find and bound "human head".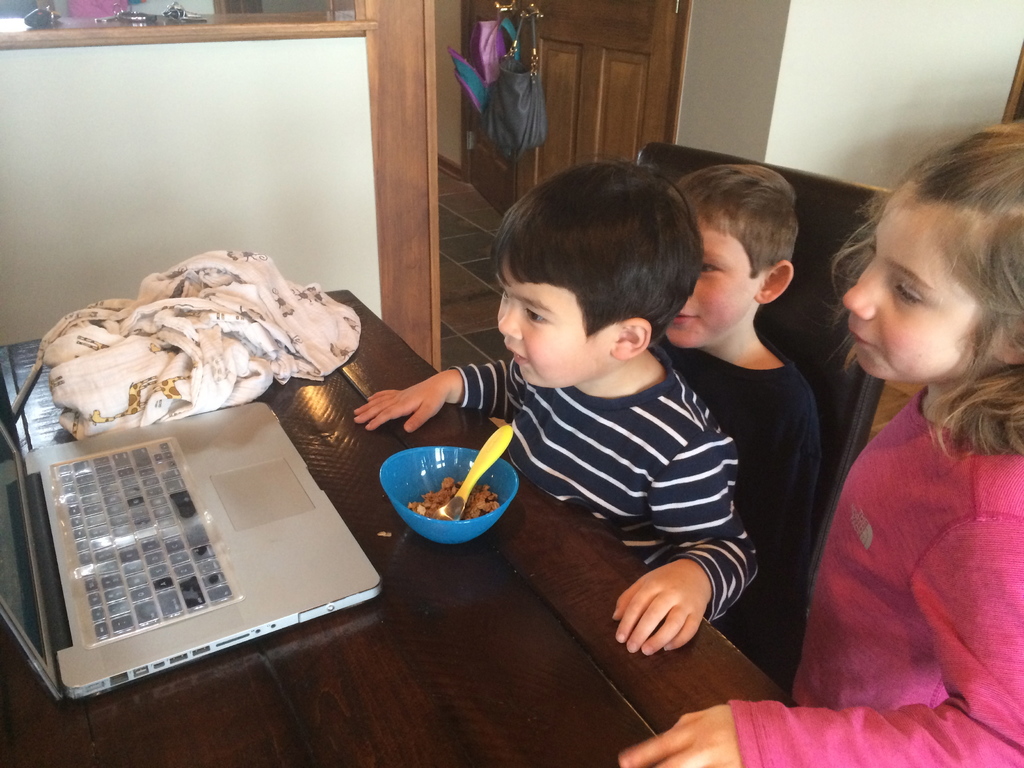
Bound: 497,157,700,381.
